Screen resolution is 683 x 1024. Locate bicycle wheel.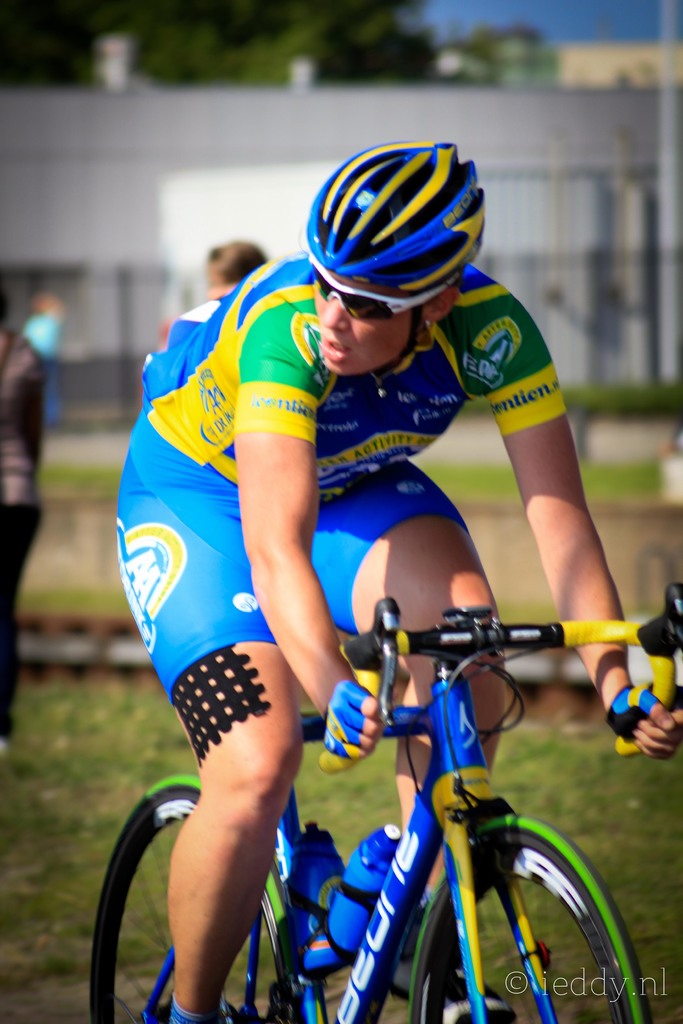
Rect(404, 824, 627, 1014).
